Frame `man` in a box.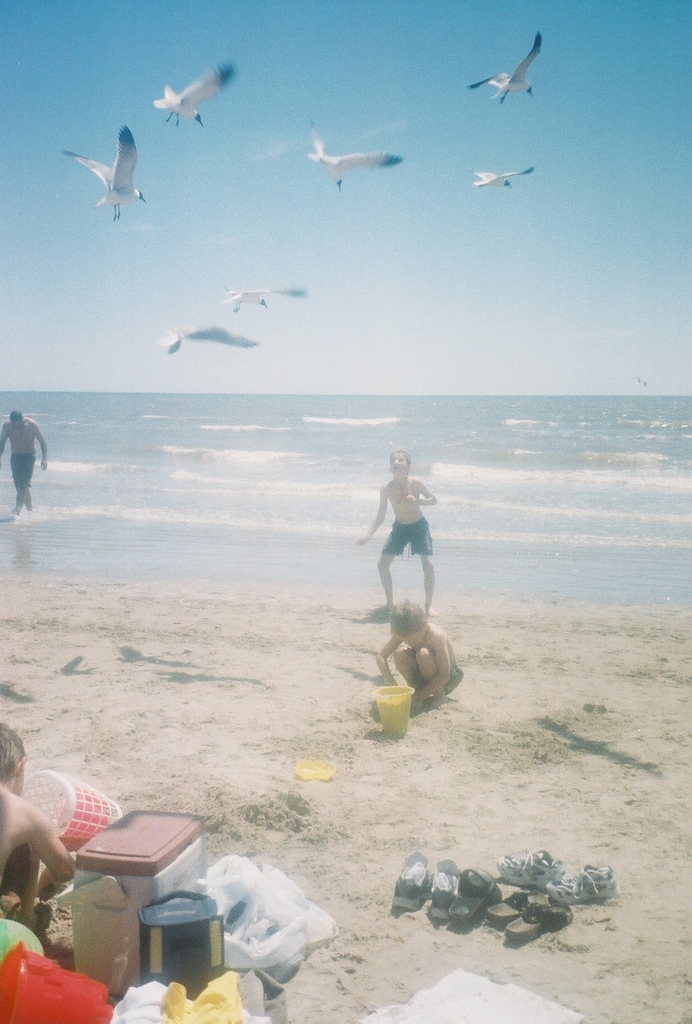
<region>0, 404, 48, 514</region>.
